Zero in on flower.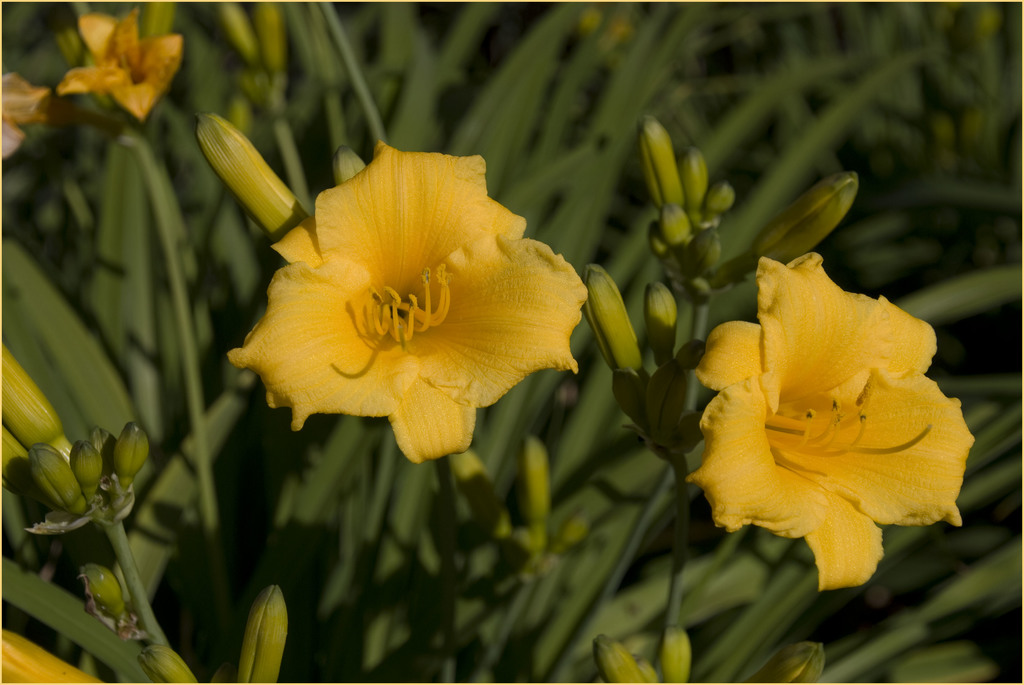
Zeroed in: {"left": 518, "top": 427, "right": 548, "bottom": 552}.
